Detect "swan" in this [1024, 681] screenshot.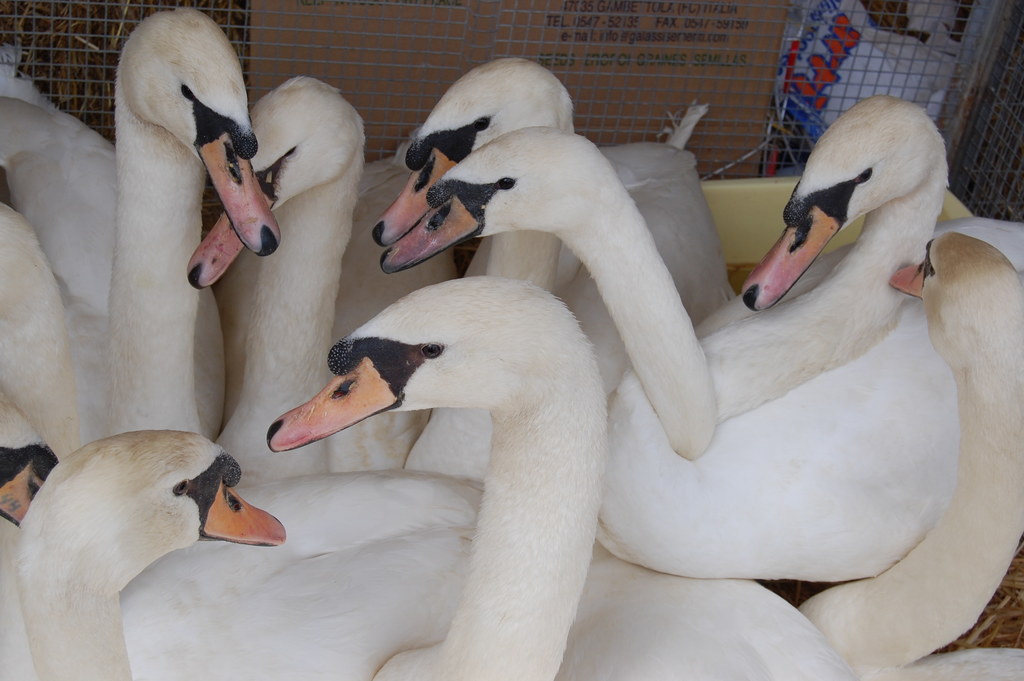
Detection: bbox=[189, 74, 477, 481].
